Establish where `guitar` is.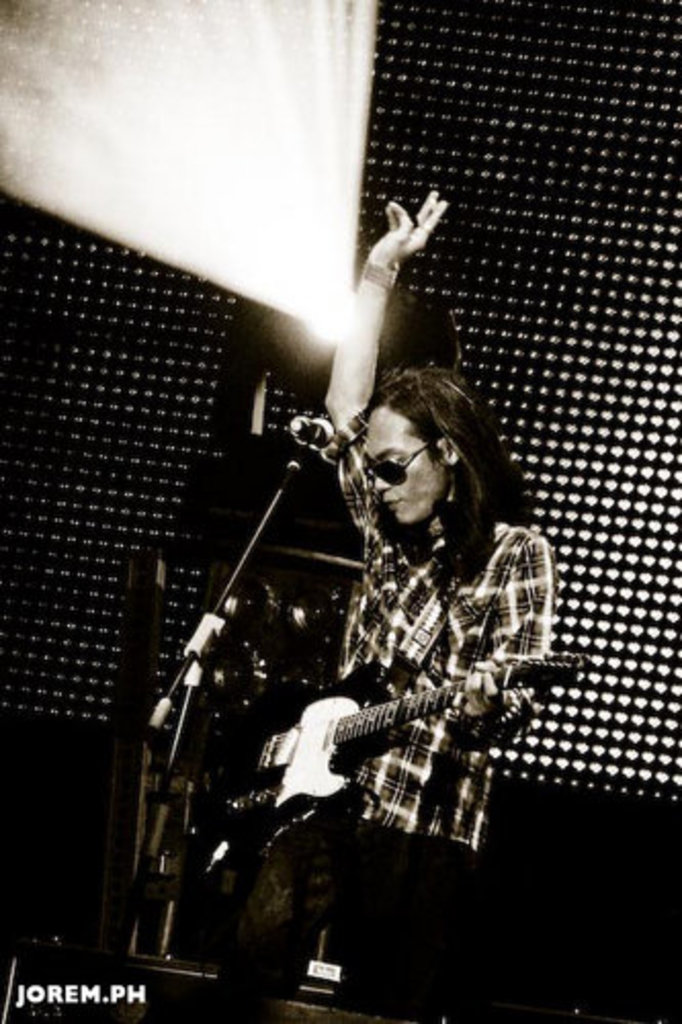
Established at locate(190, 653, 586, 838).
